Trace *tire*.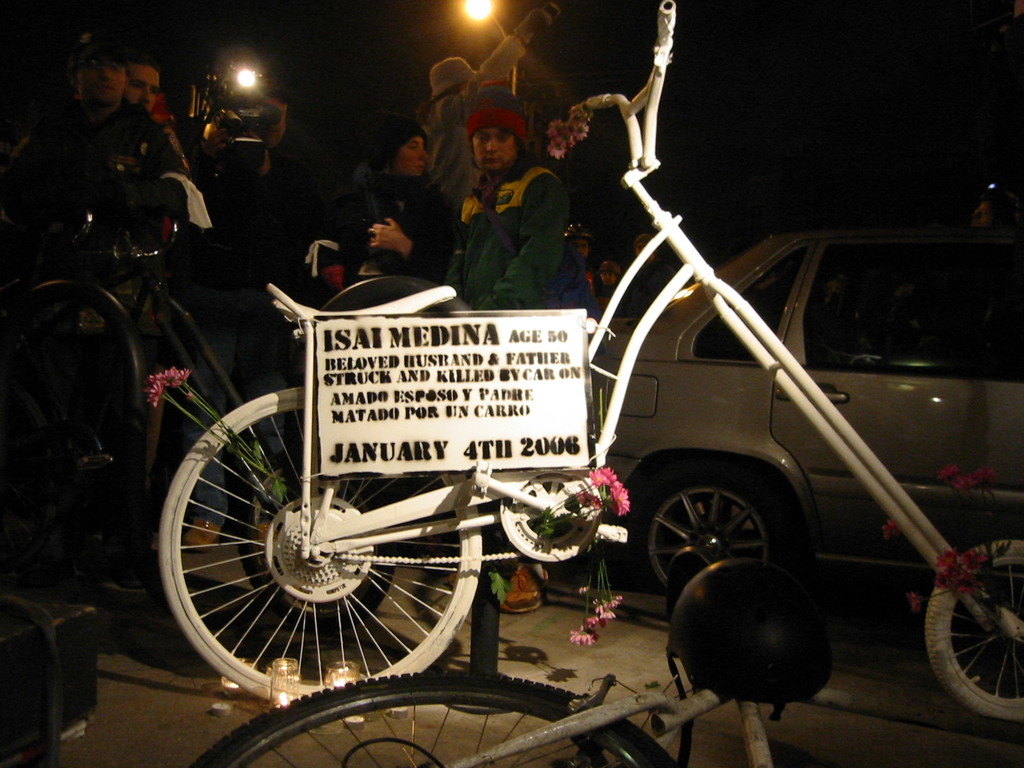
Traced to (left=192, top=671, right=682, bottom=767).
